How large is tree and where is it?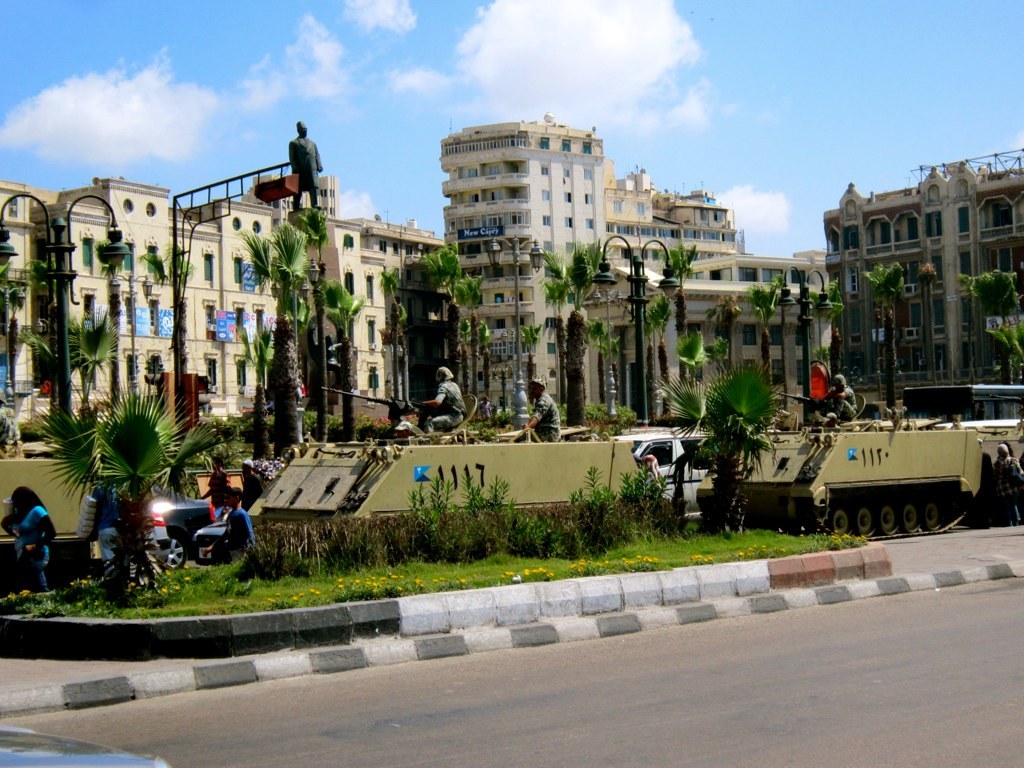
Bounding box: {"x1": 100, "y1": 233, "x2": 127, "y2": 435}.
